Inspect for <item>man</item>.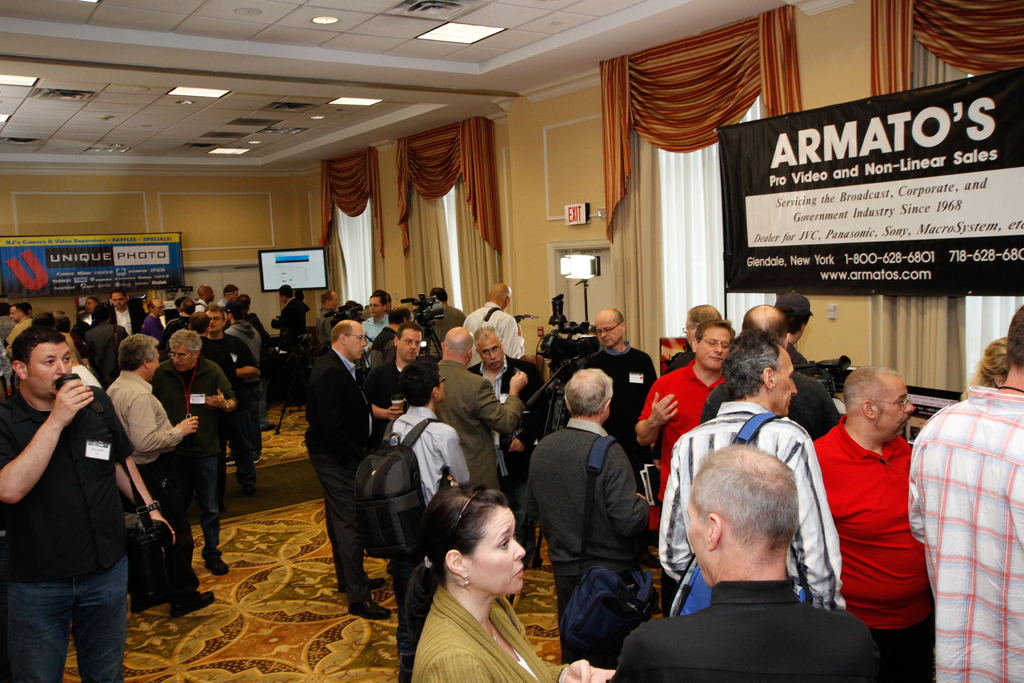
Inspection: 697,303,842,441.
